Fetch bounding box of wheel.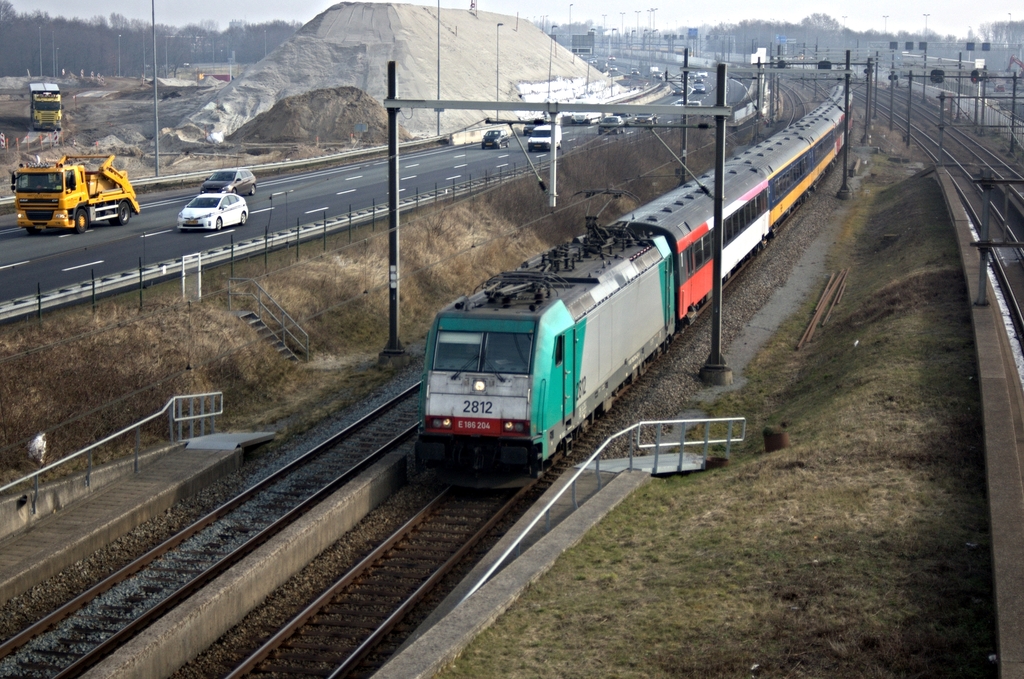
Bbox: pyautogui.locateOnScreen(247, 184, 261, 196).
